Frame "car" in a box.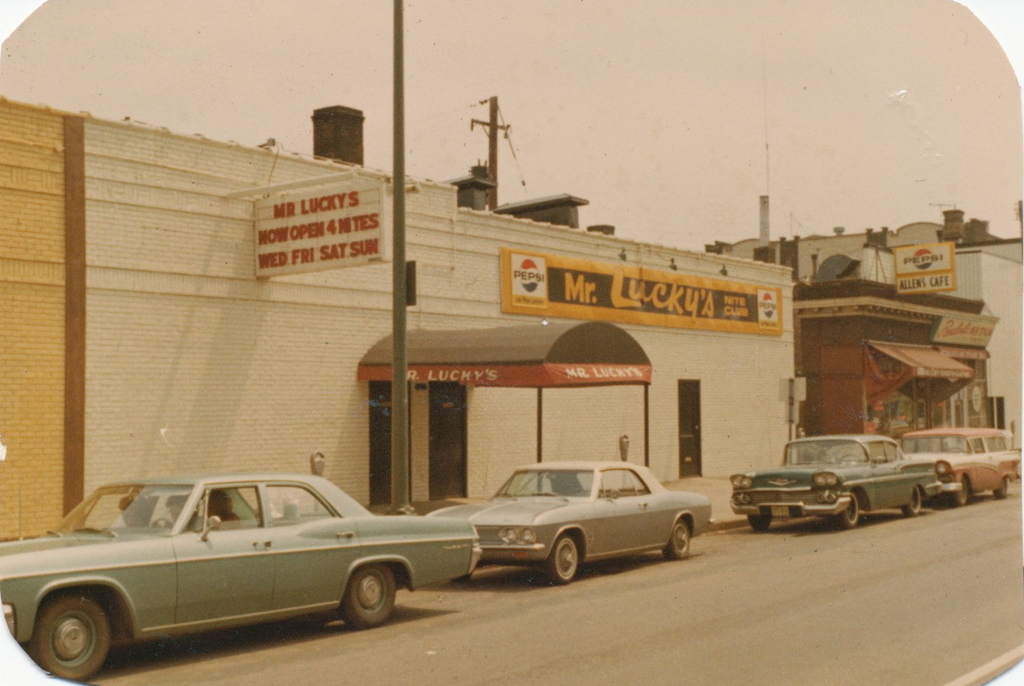
(437,461,712,586).
